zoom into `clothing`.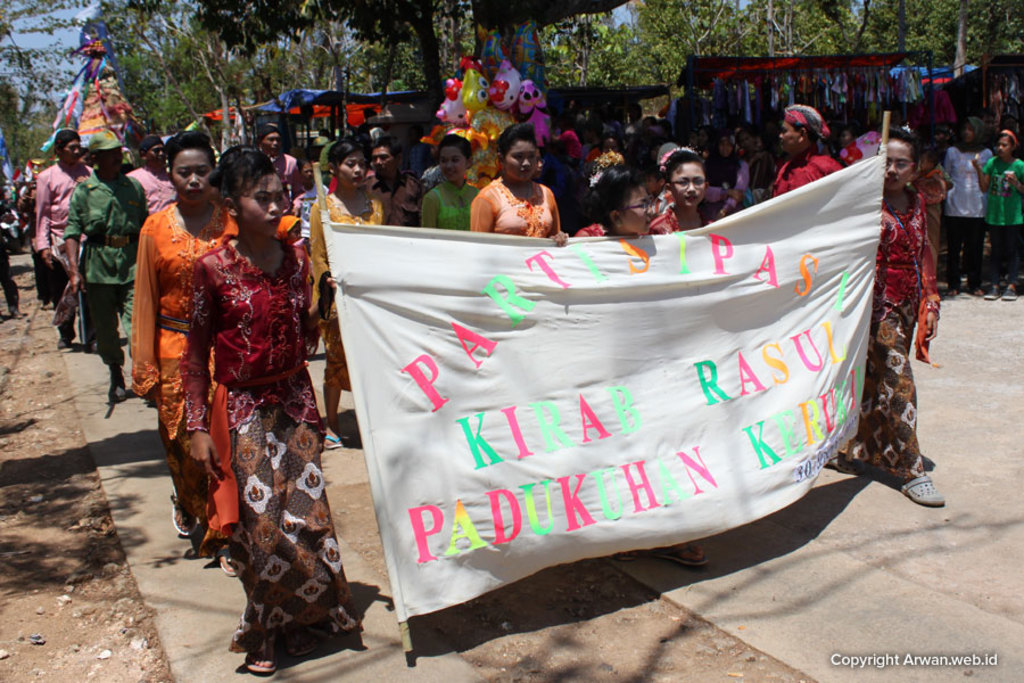
Zoom target: {"left": 133, "top": 199, "right": 236, "bottom": 496}.
